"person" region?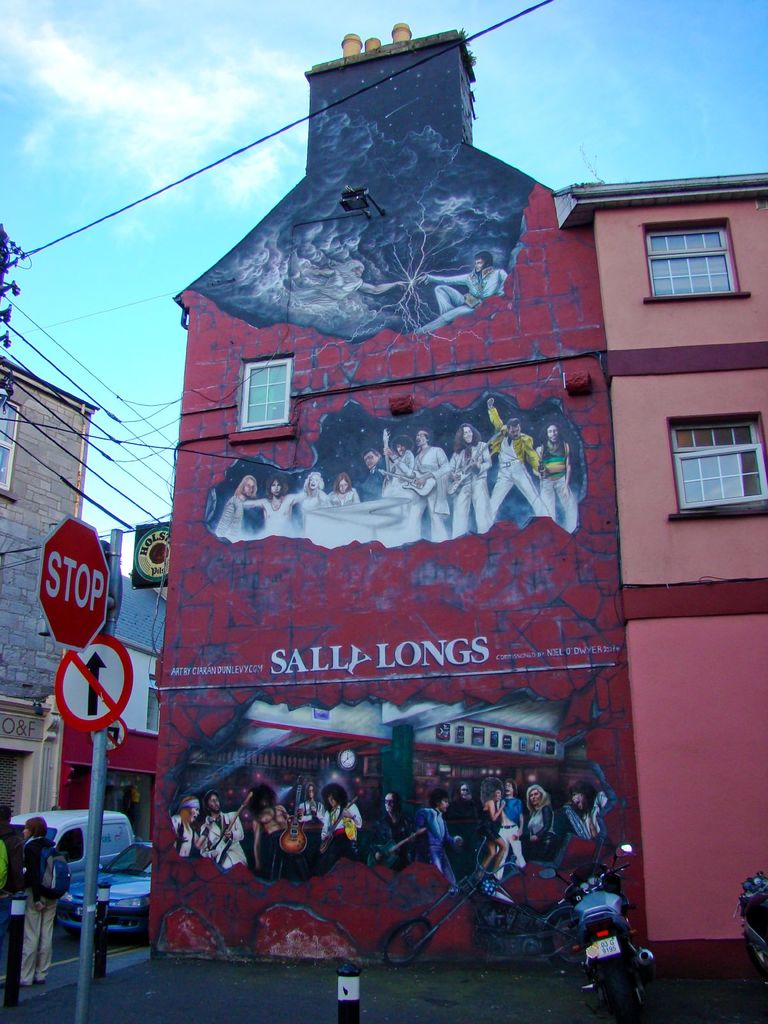
select_region(544, 422, 577, 530)
